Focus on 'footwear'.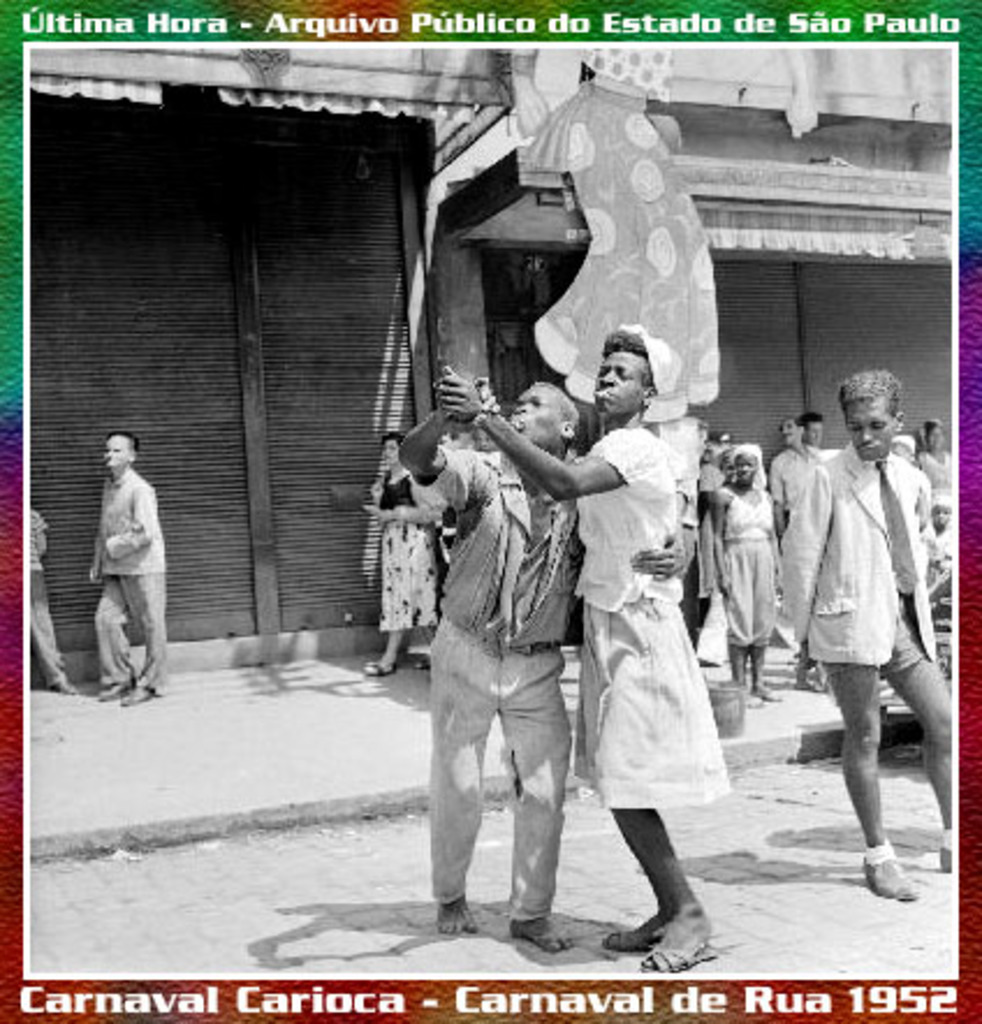
Focused at x1=366 y1=656 x2=391 y2=676.
